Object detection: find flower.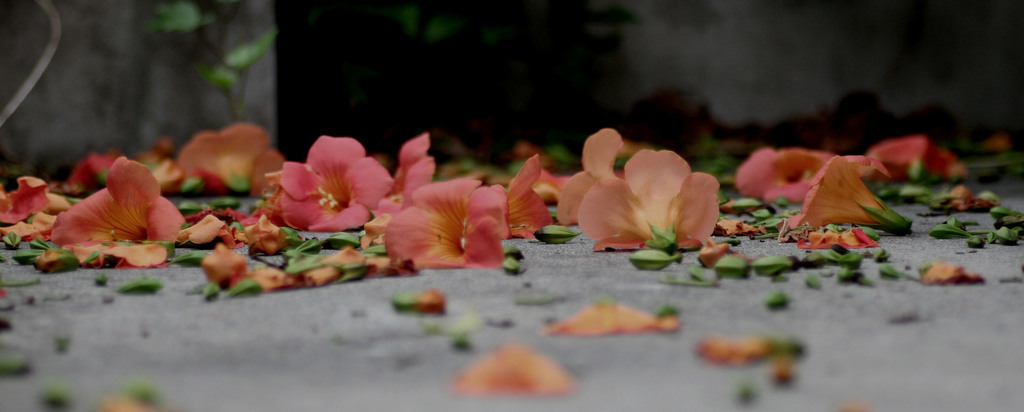
left=577, top=133, right=730, bottom=245.
